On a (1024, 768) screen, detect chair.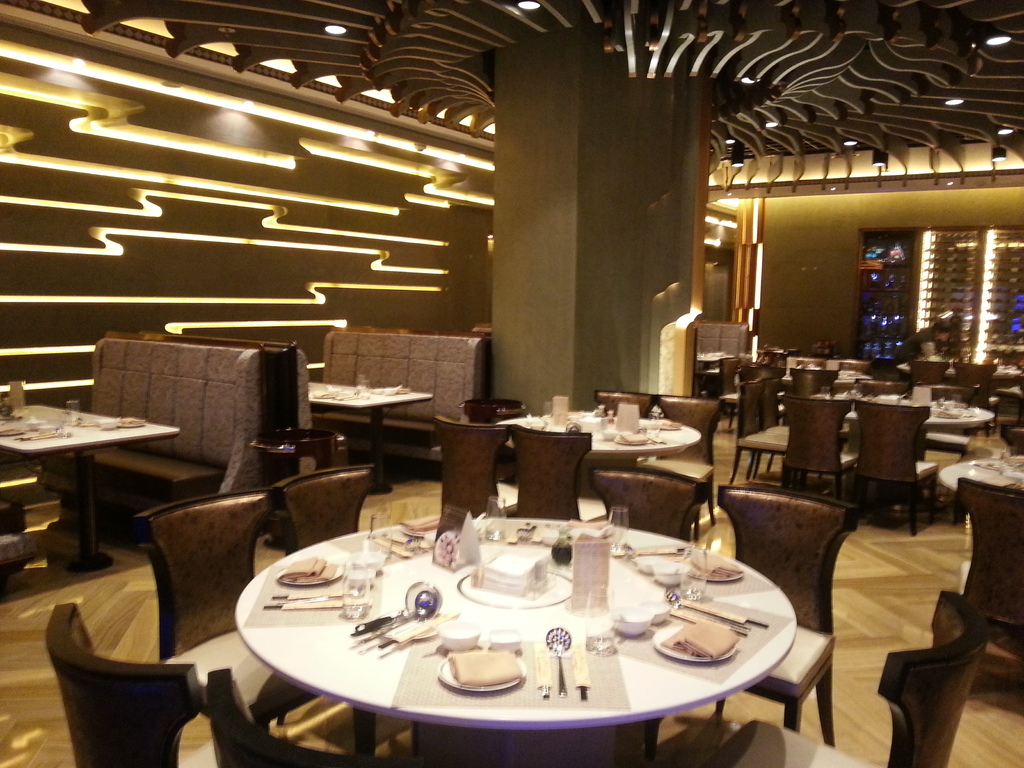
Rect(134, 487, 372, 767).
